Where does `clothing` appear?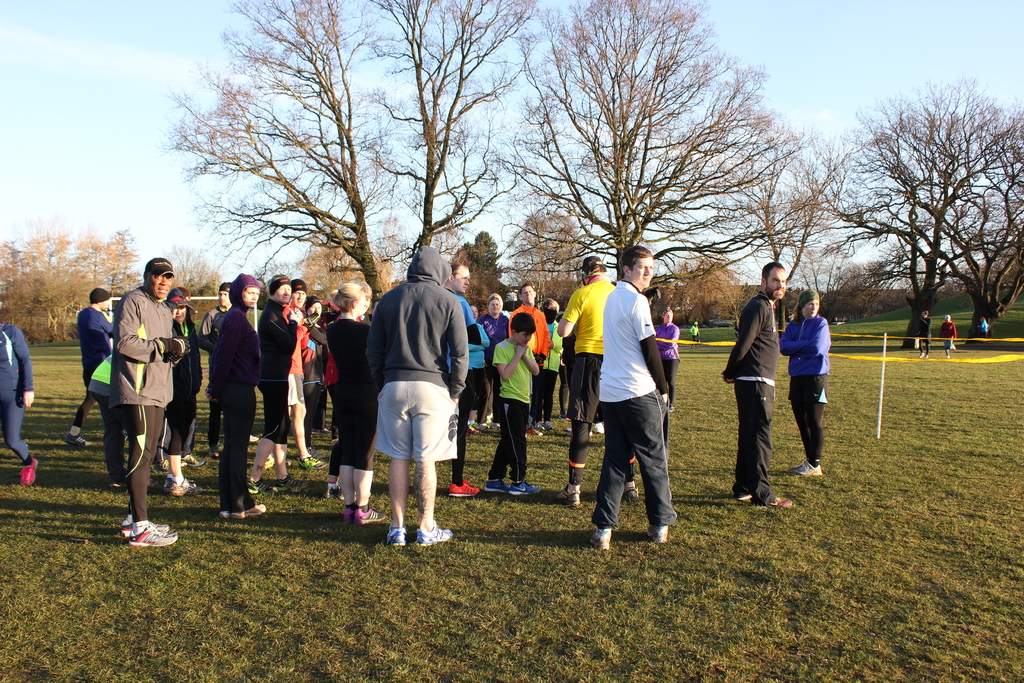
Appears at crop(559, 276, 612, 470).
